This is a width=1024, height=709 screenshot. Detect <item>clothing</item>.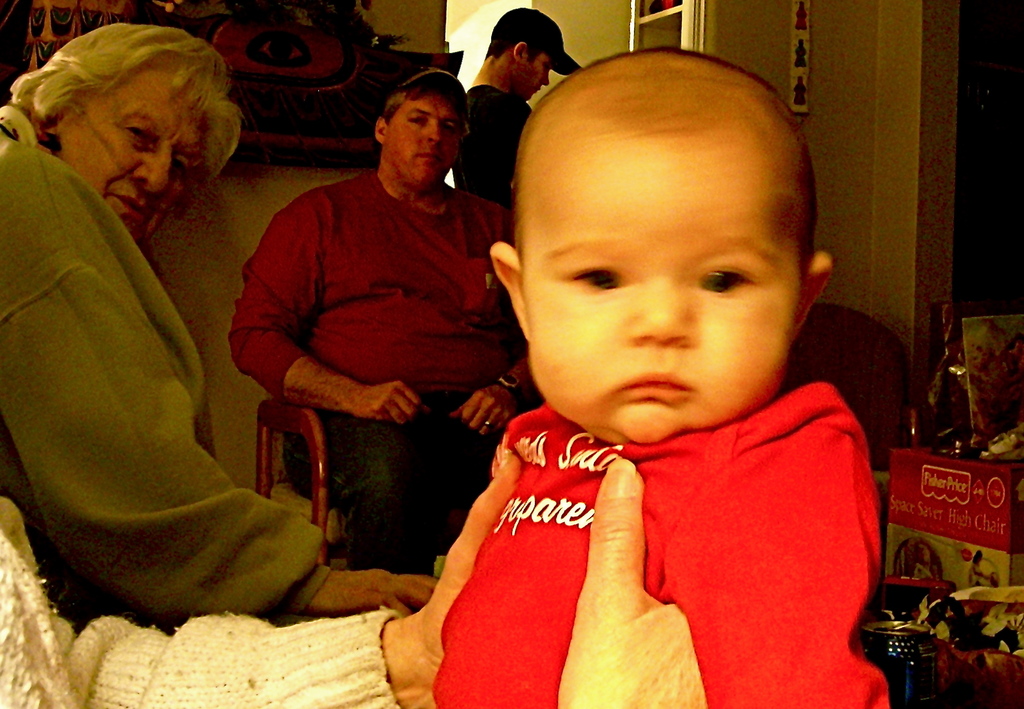
<bbox>451, 86, 539, 200</bbox>.
